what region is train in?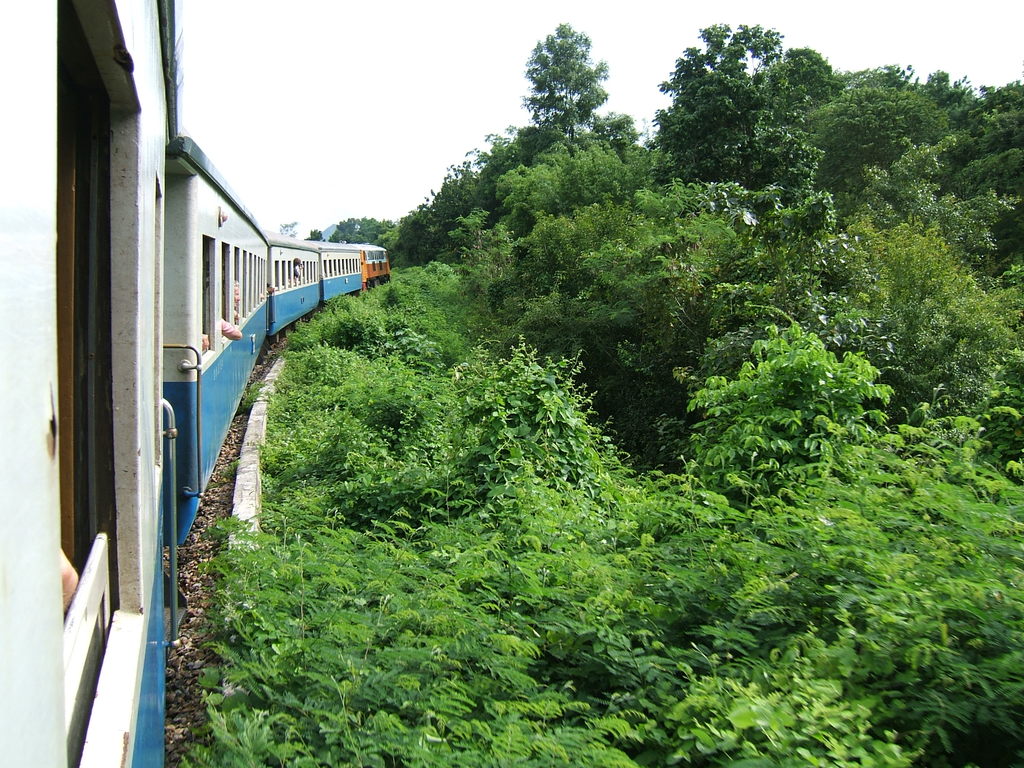
pyautogui.locateOnScreen(0, 0, 387, 767).
